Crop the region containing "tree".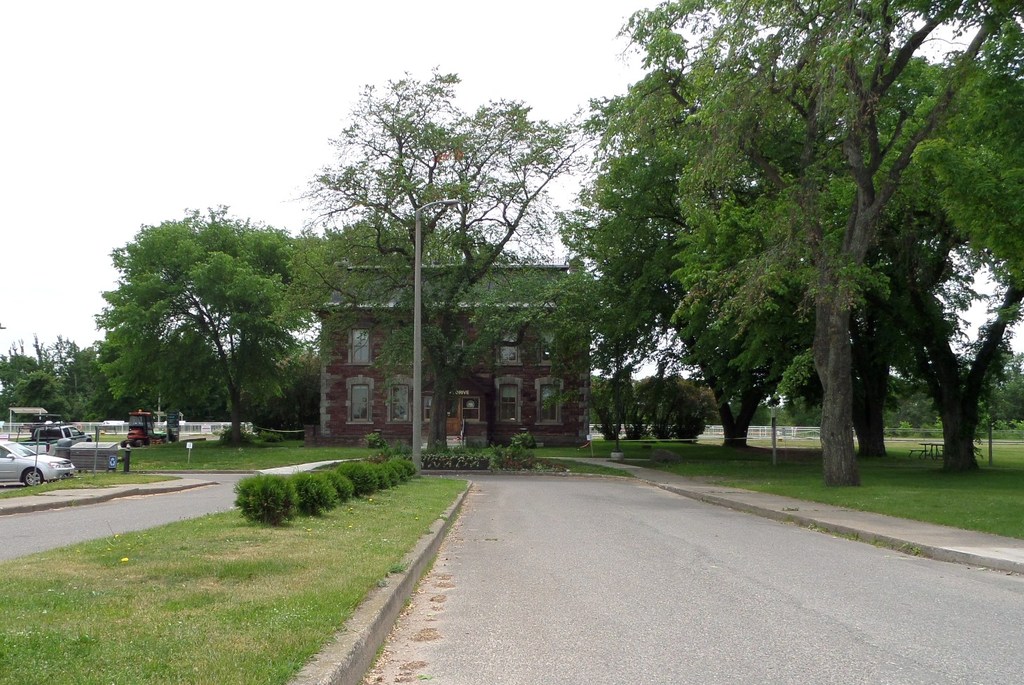
Crop region: box(547, 24, 999, 482).
